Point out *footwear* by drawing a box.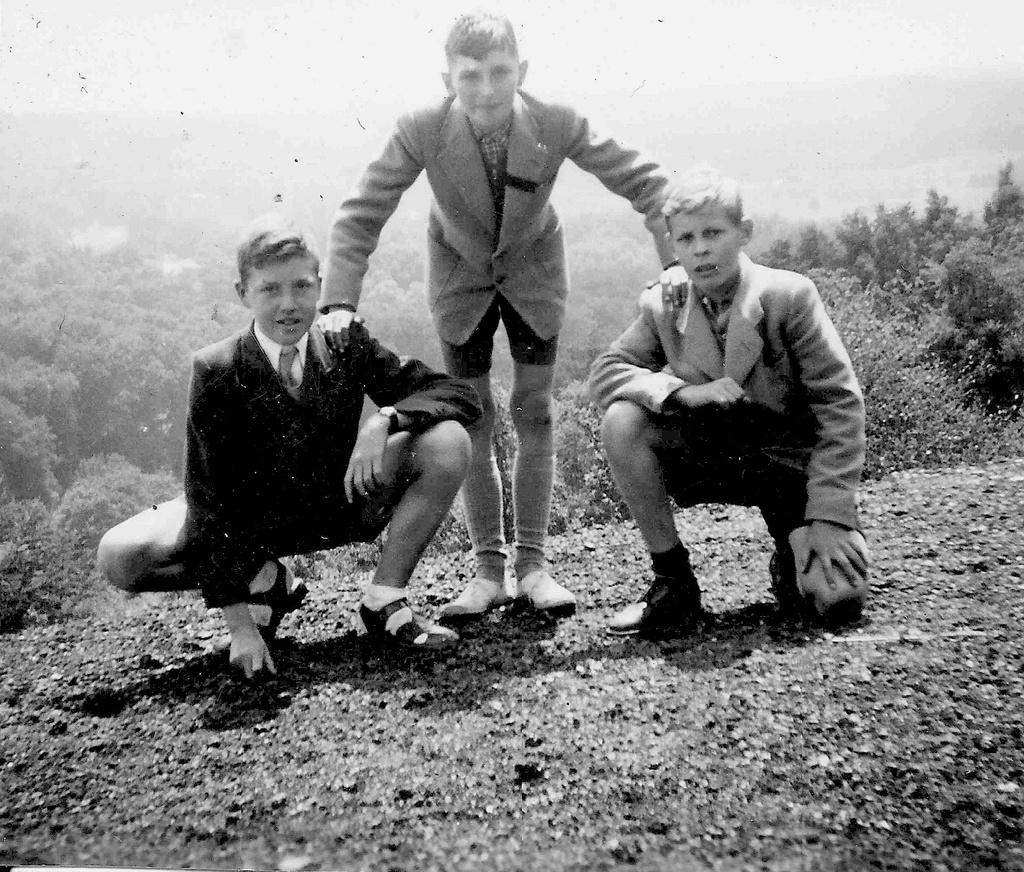
{"left": 518, "top": 567, "right": 583, "bottom": 619}.
